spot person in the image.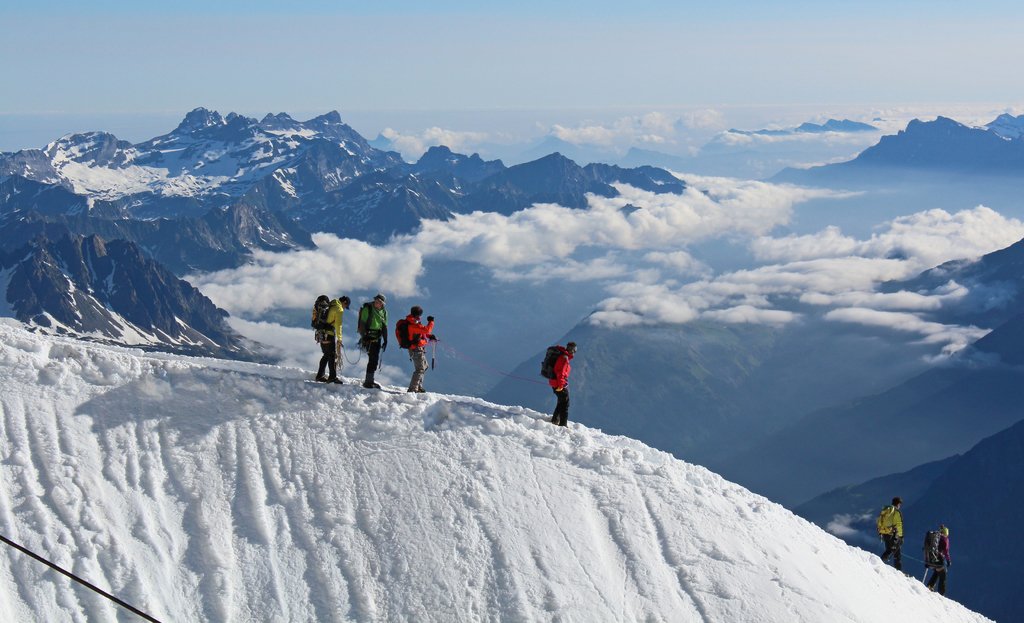
person found at crop(876, 493, 902, 570).
